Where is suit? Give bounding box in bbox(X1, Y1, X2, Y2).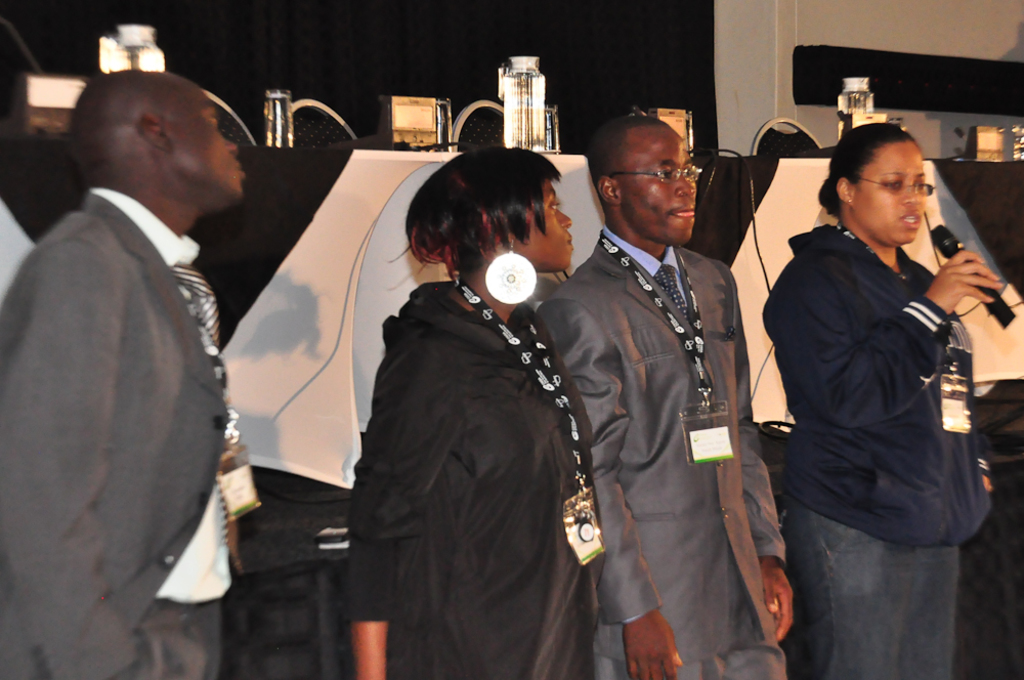
bbox(16, 88, 294, 664).
